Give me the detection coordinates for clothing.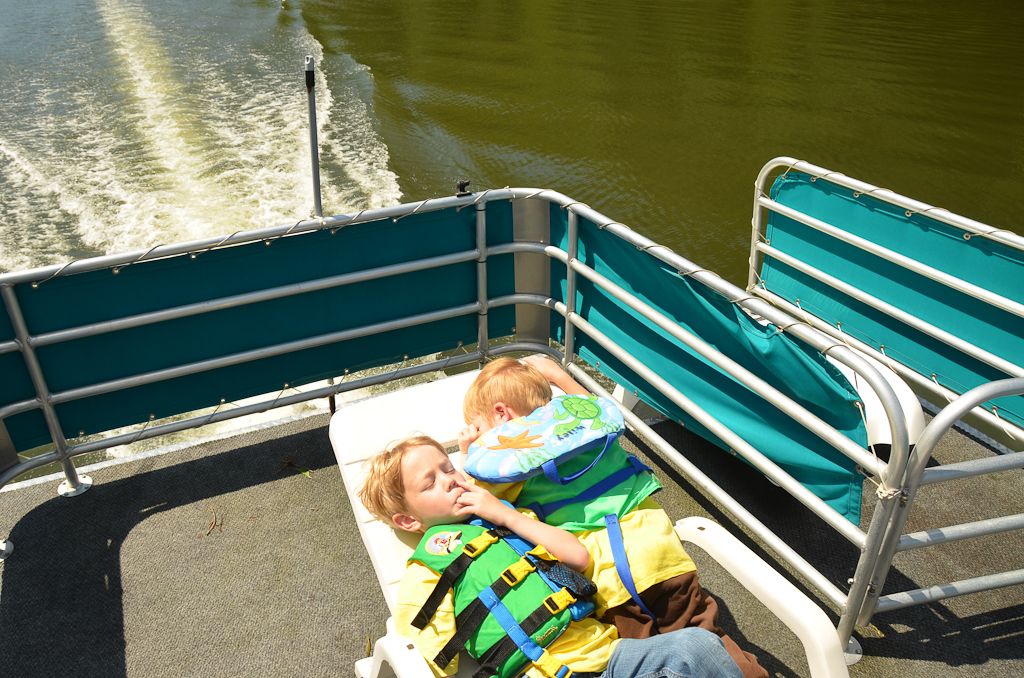
{"left": 396, "top": 492, "right": 746, "bottom": 677}.
